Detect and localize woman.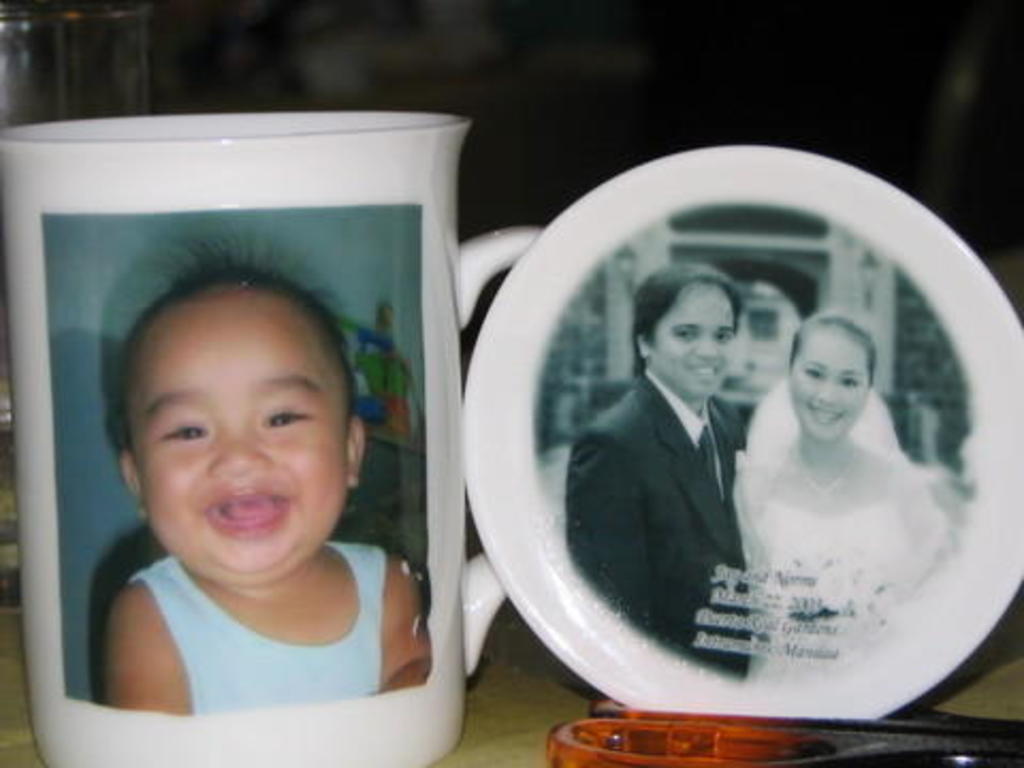
Localized at box(704, 256, 966, 670).
